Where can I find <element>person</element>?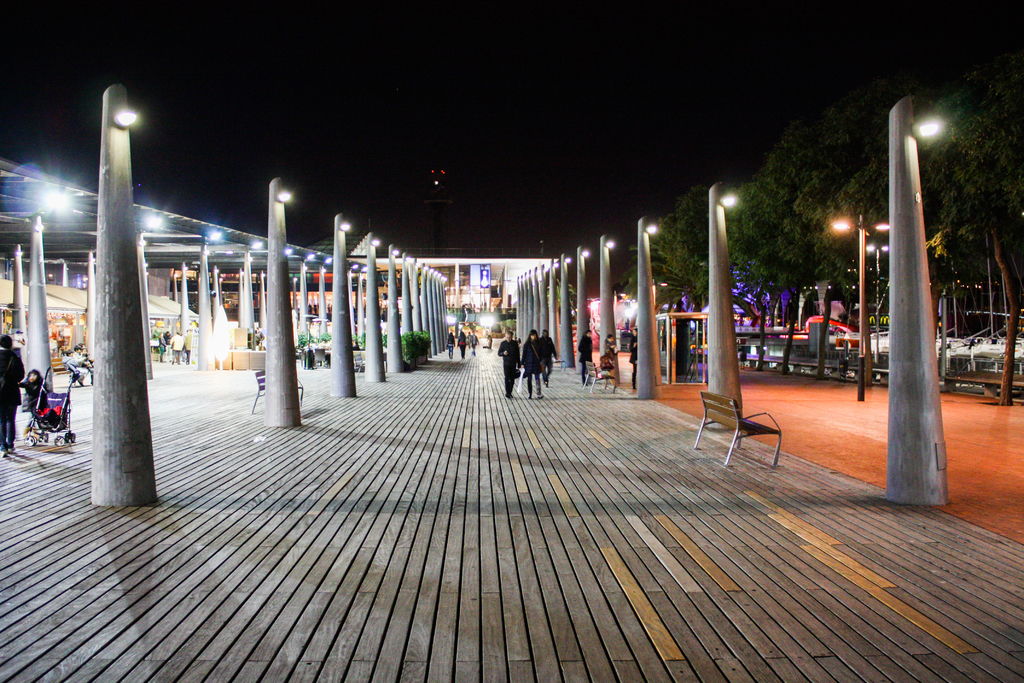
You can find it at [254,326,265,338].
